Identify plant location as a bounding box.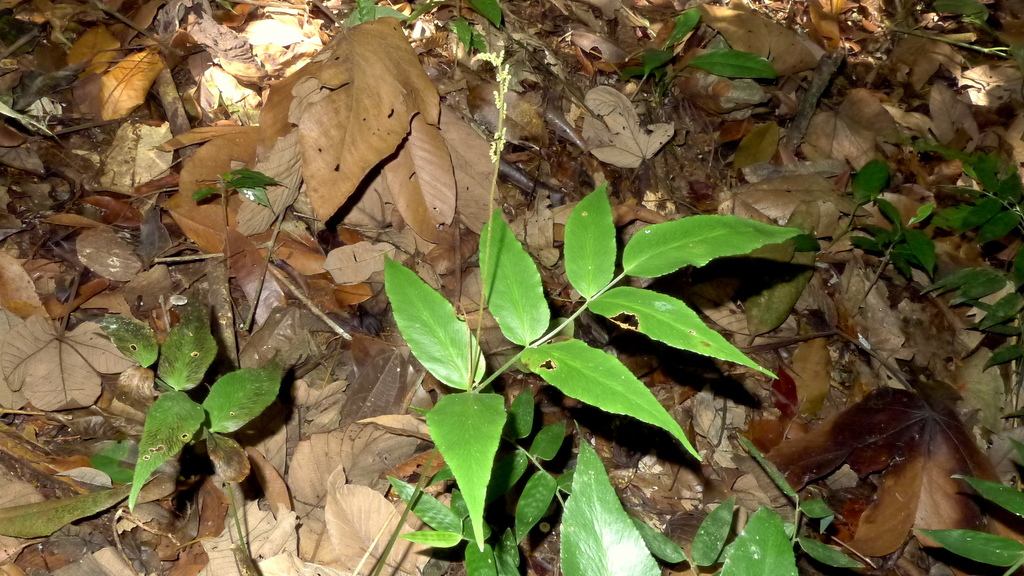
region(845, 126, 1023, 364).
